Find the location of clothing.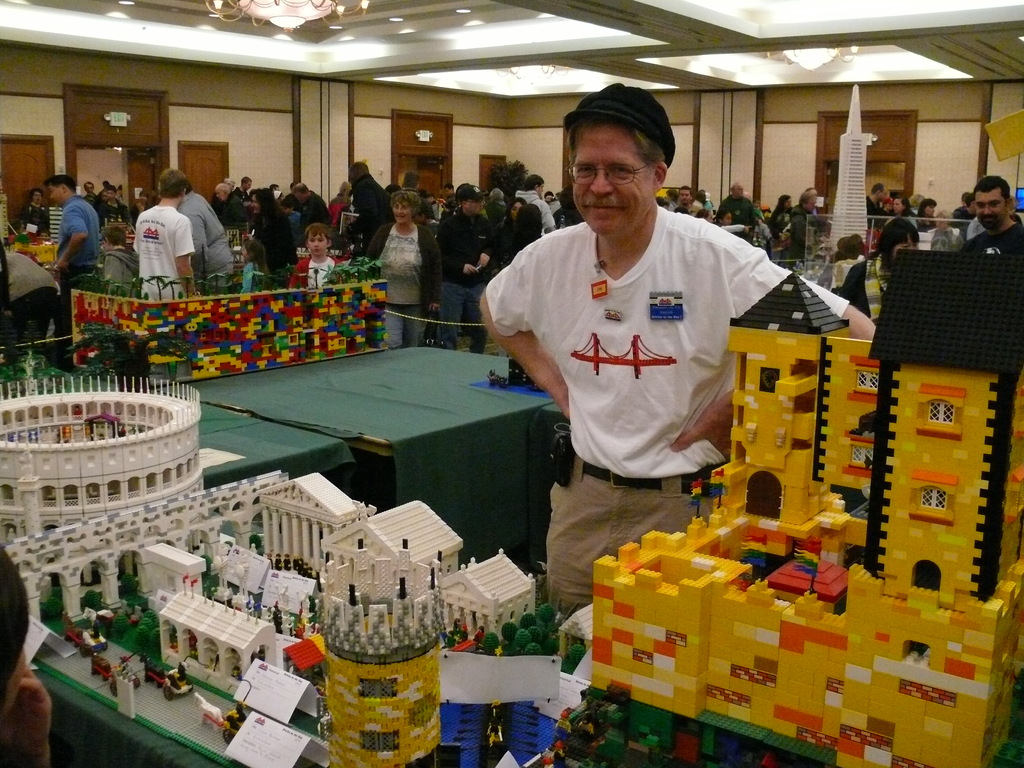
Location: <box>56,189,108,326</box>.
